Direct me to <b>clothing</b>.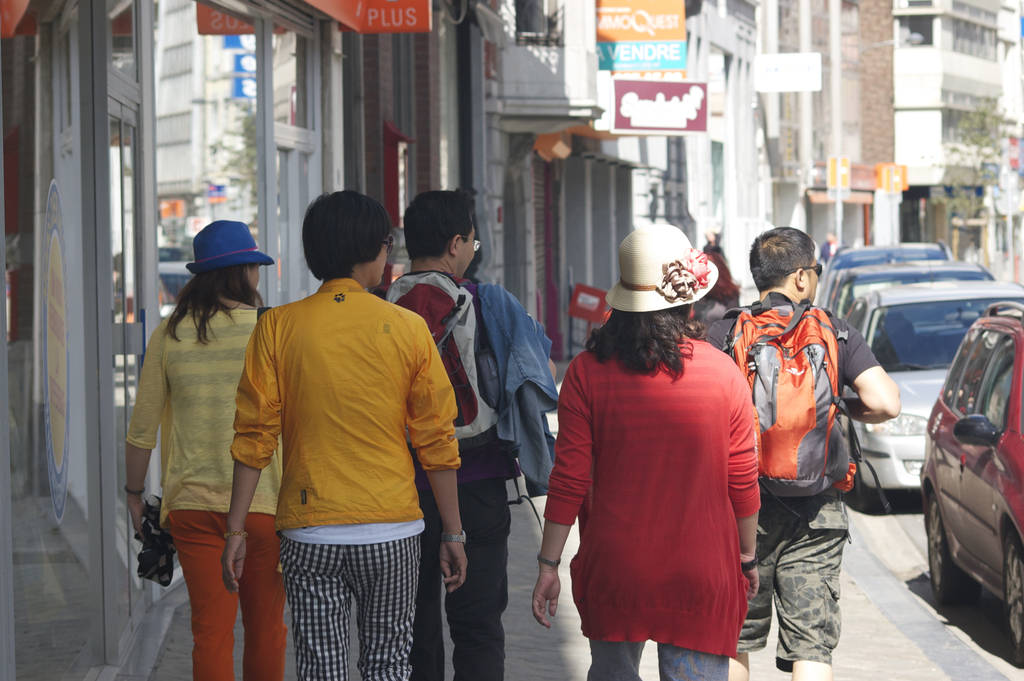
Direction: box=[374, 267, 518, 680].
